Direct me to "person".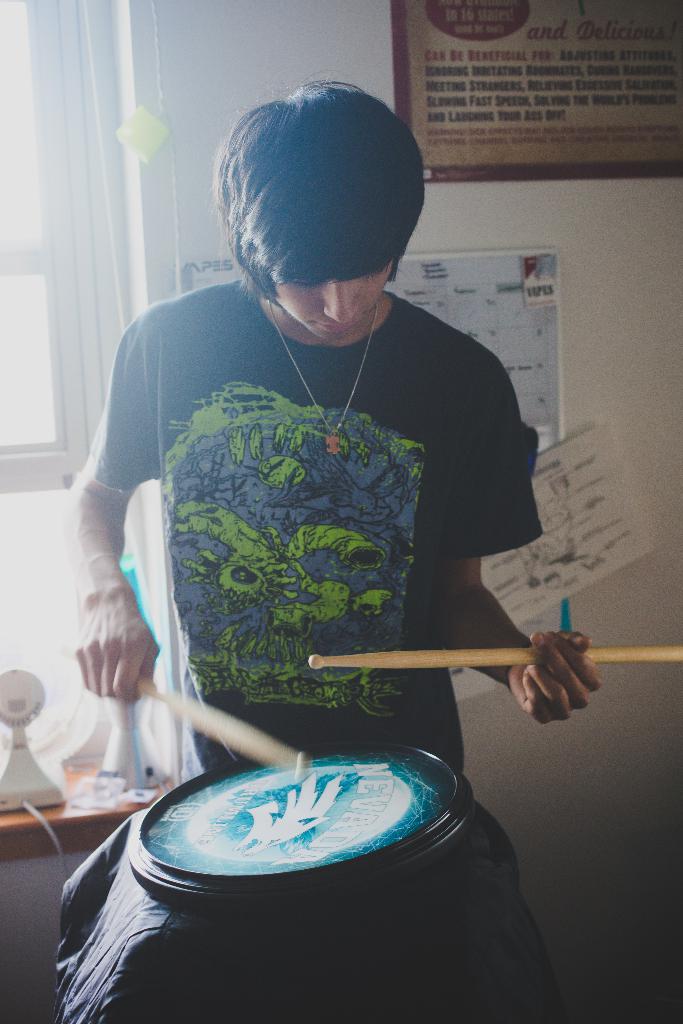
Direction: 60/75/601/804.
